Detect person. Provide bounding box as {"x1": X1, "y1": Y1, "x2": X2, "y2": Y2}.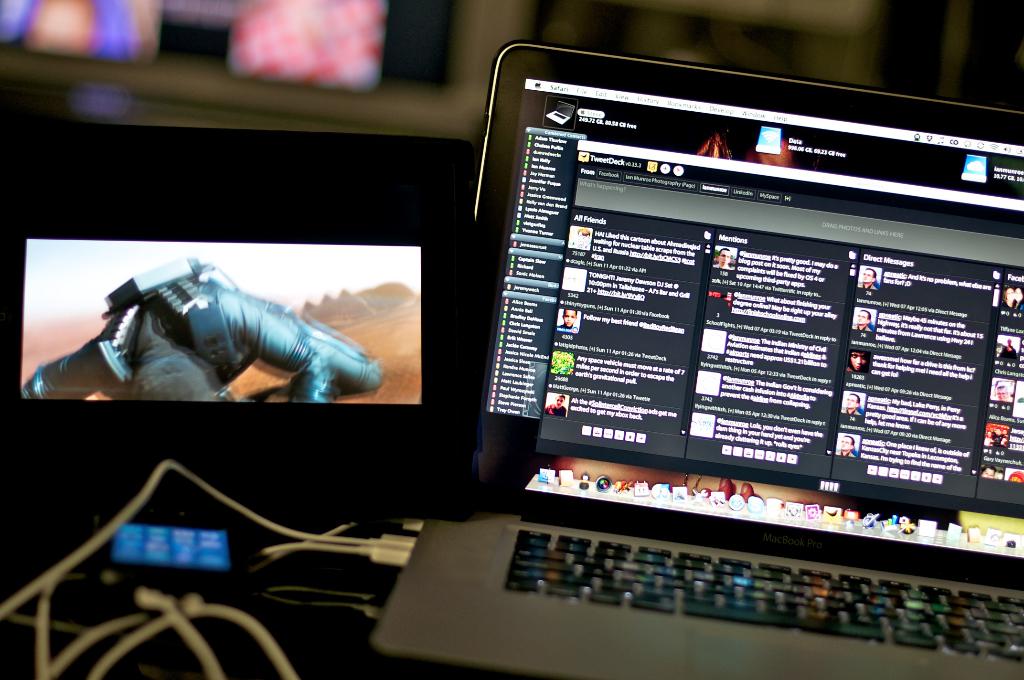
{"x1": 858, "y1": 265, "x2": 877, "y2": 290}.
